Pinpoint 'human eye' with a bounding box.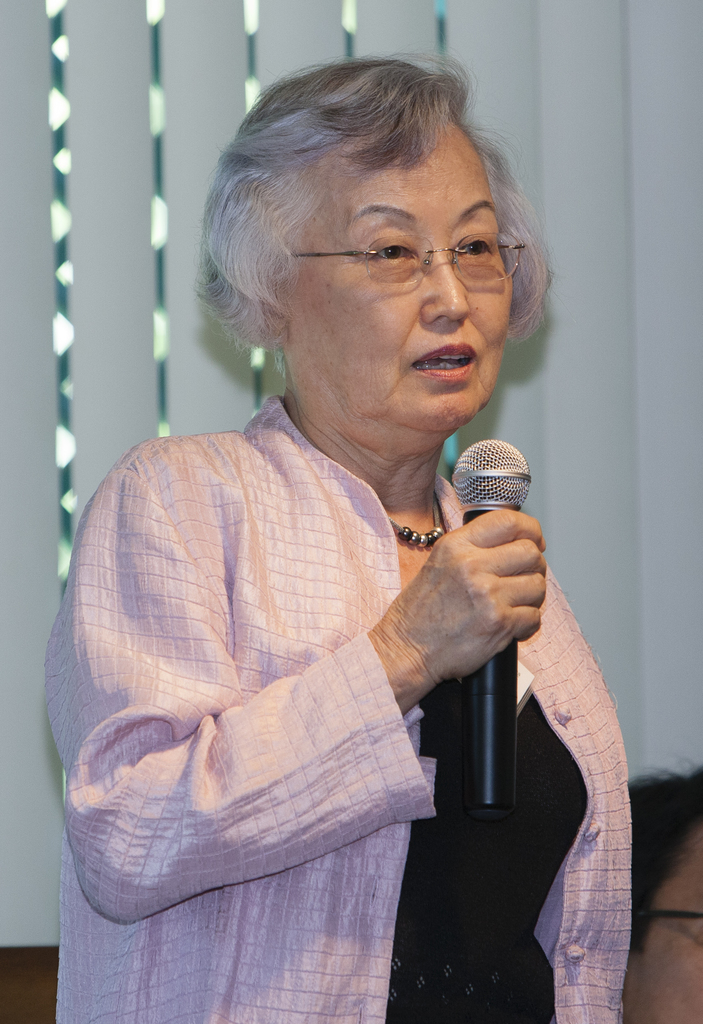
(361, 227, 425, 270).
